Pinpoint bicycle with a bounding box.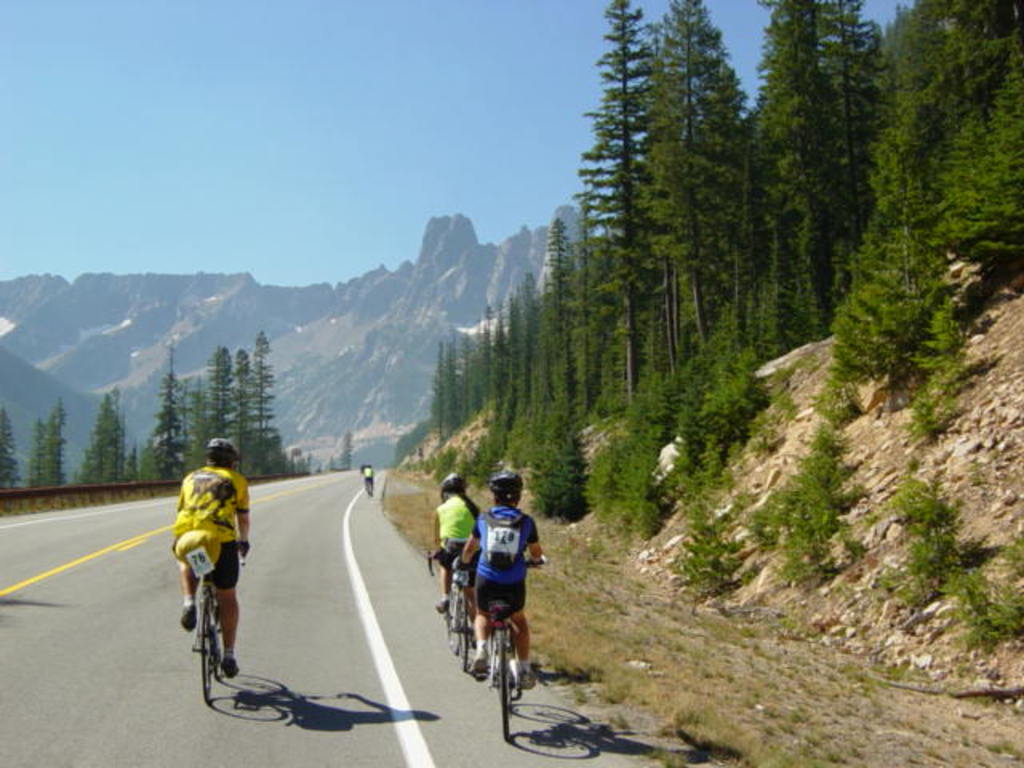
[x1=454, y1=554, x2=541, y2=744].
